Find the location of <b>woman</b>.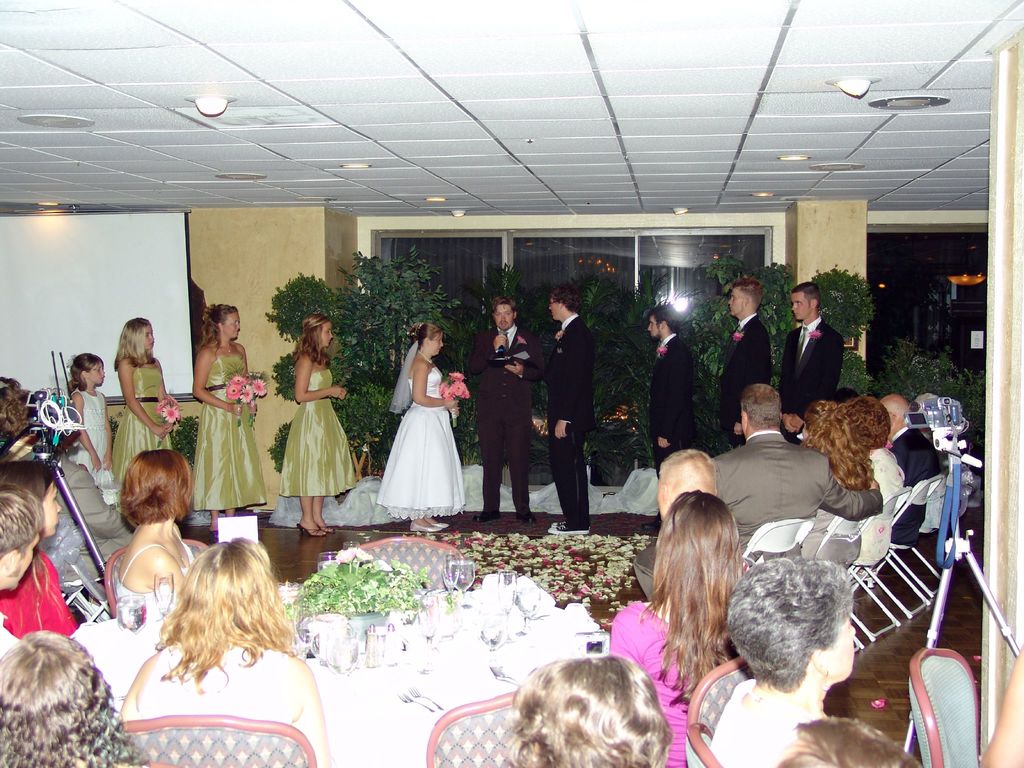
Location: {"x1": 794, "y1": 398, "x2": 879, "y2": 573}.
